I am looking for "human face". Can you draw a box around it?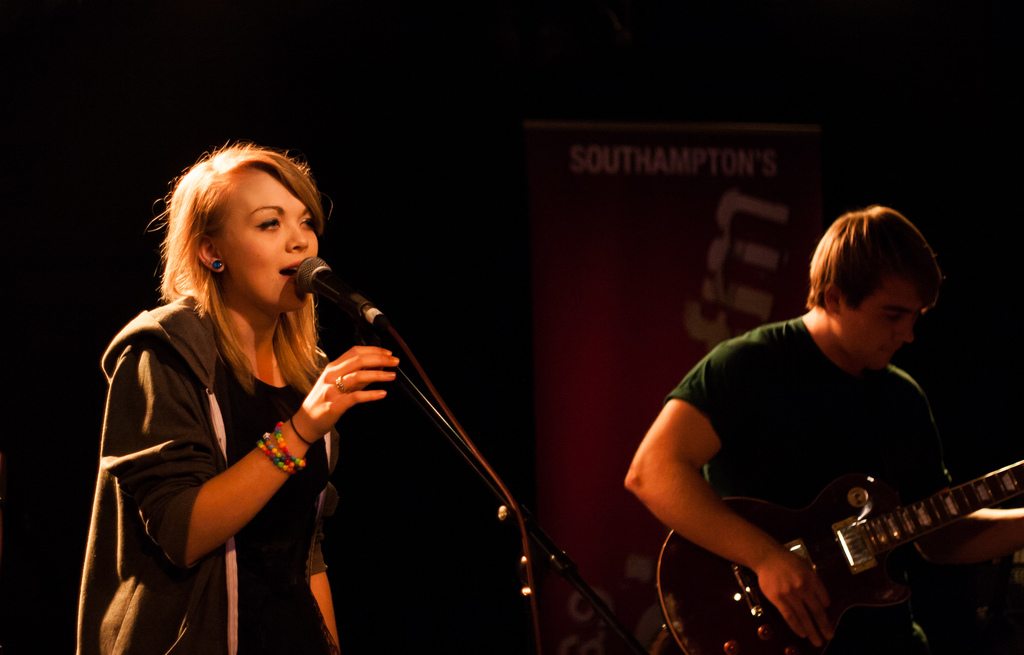
Sure, the bounding box is (left=215, top=164, right=317, bottom=306).
